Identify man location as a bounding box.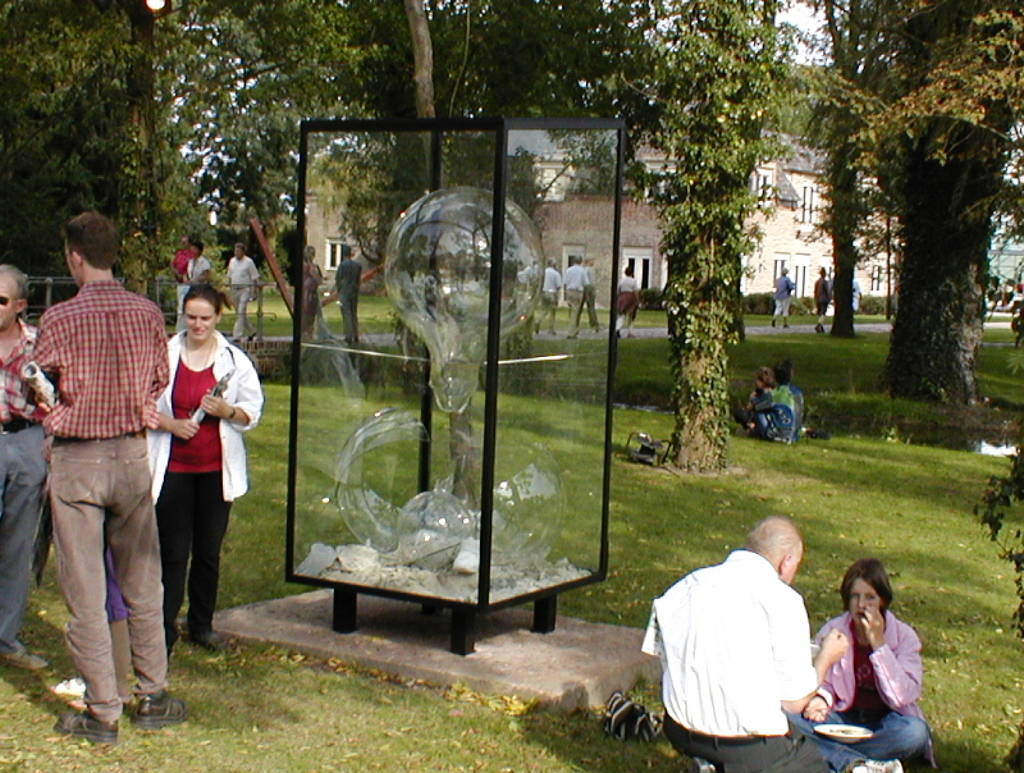
{"left": 575, "top": 253, "right": 605, "bottom": 332}.
